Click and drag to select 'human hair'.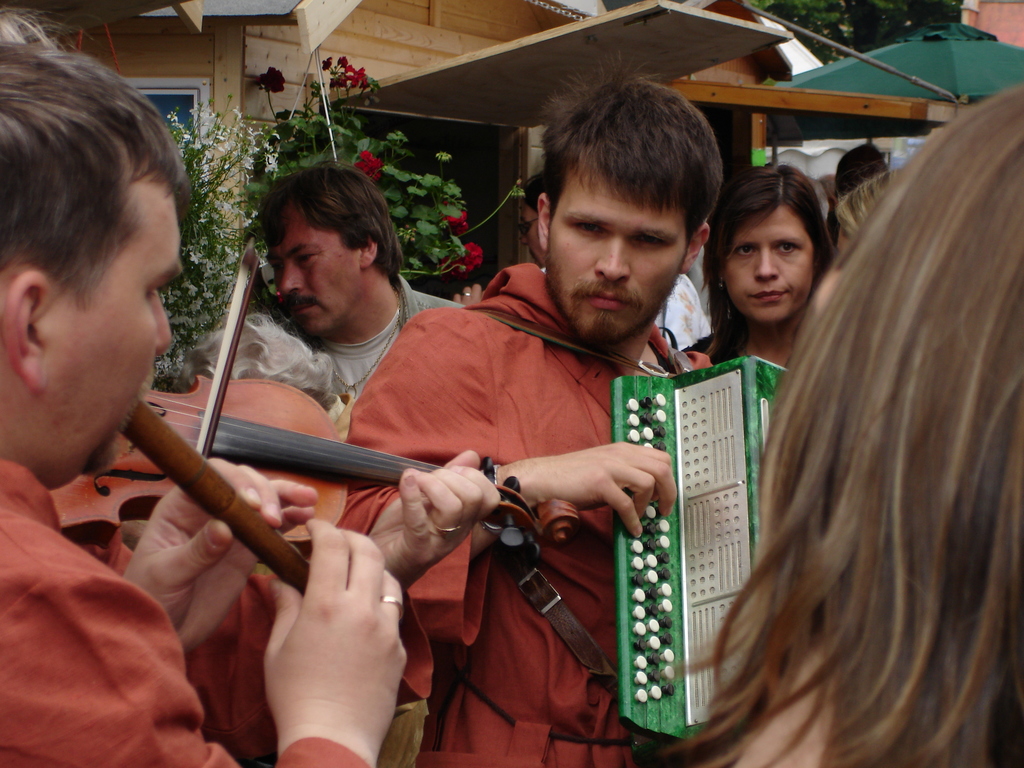
Selection: [x1=673, y1=100, x2=1003, y2=767].
